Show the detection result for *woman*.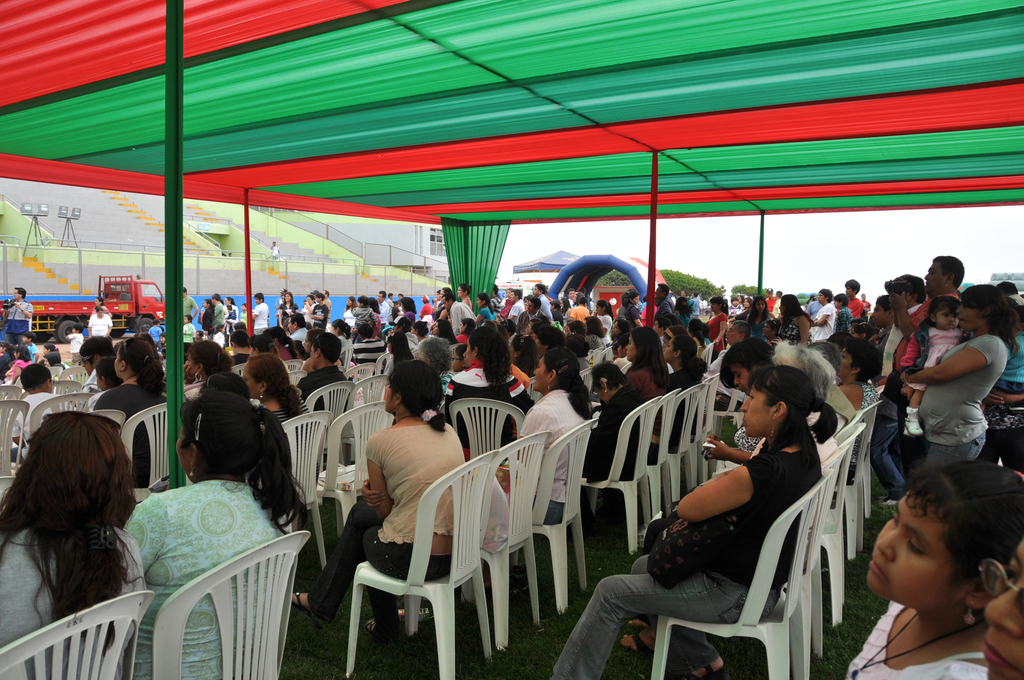
BBox(115, 391, 312, 679).
